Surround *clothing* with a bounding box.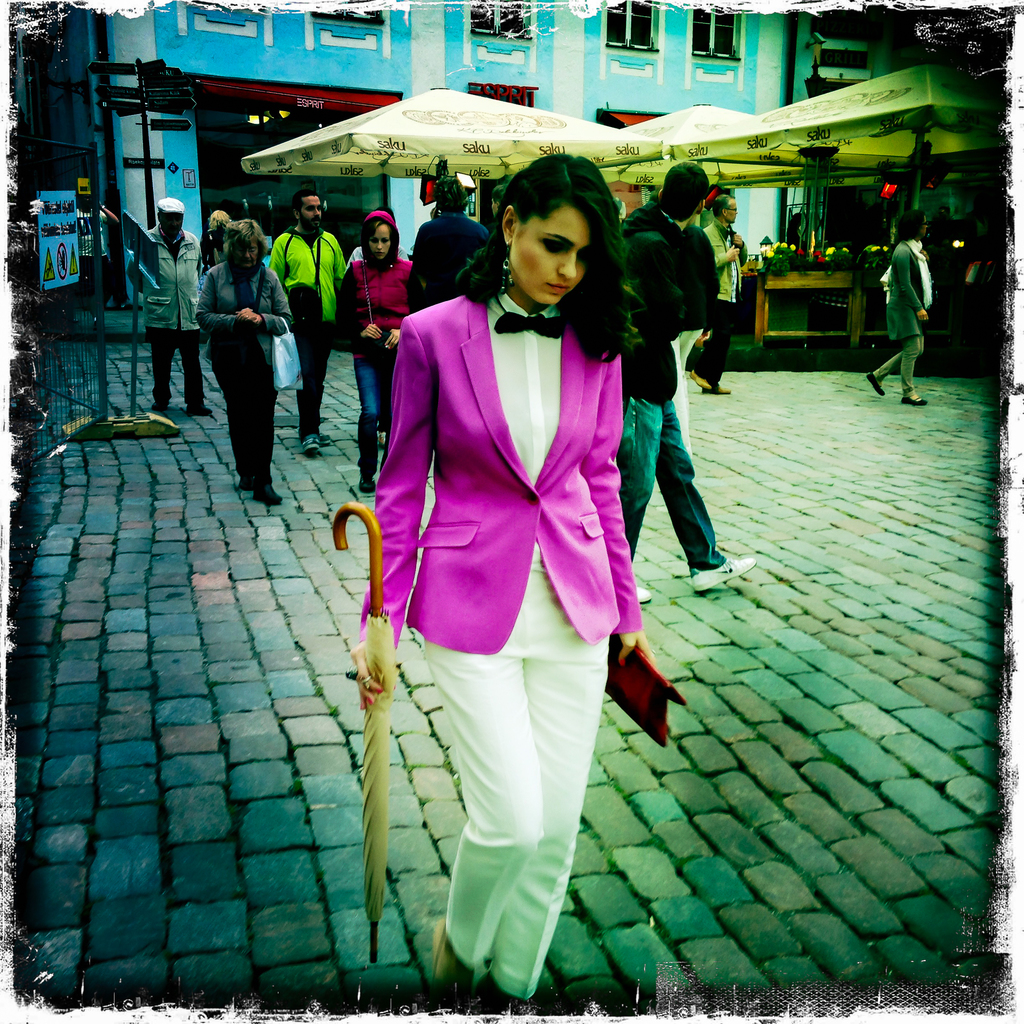
(358,295,654,996).
